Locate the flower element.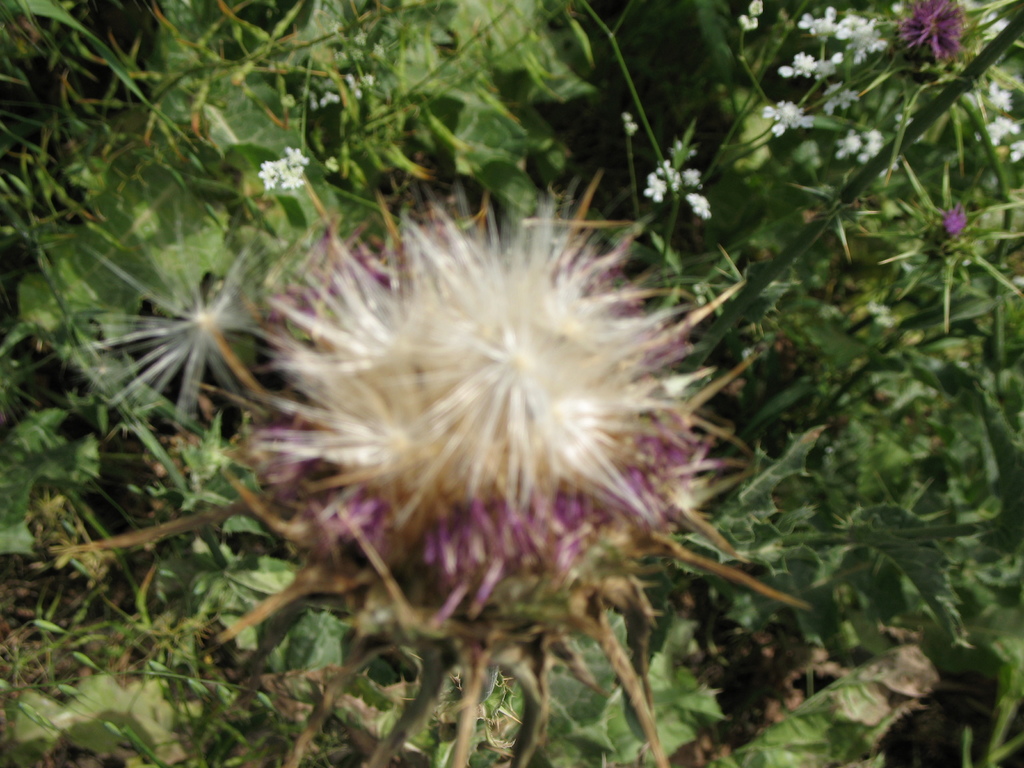
Element bbox: 280 167 308 192.
